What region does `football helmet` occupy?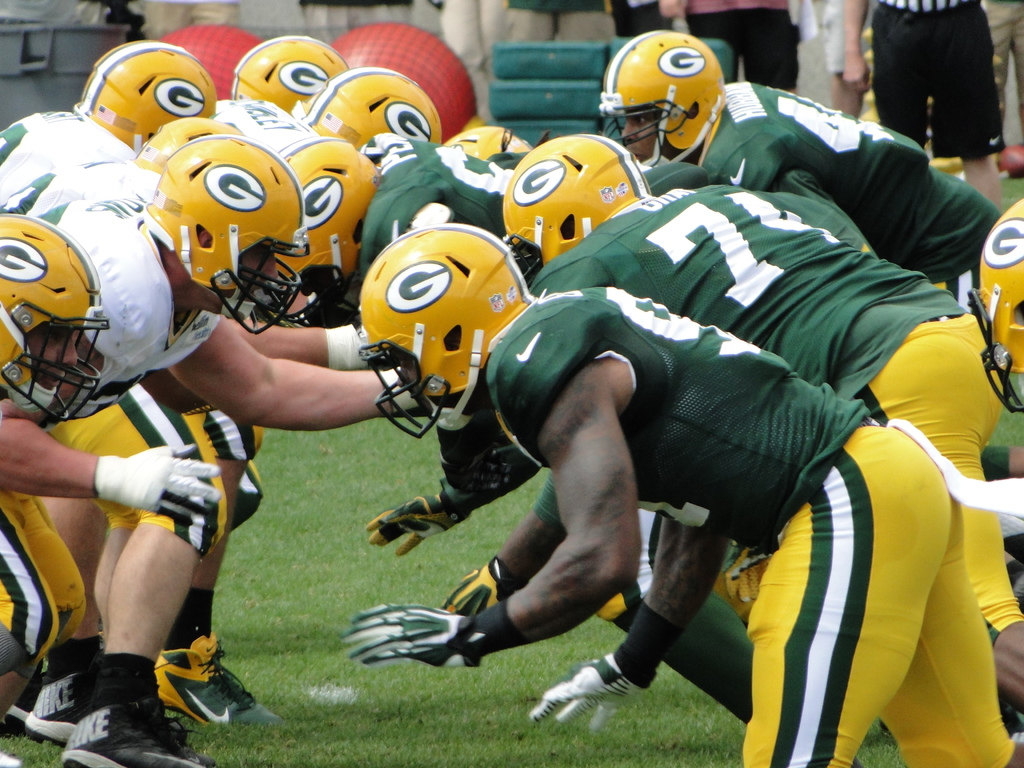
bbox(600, 31, 732, 168).
